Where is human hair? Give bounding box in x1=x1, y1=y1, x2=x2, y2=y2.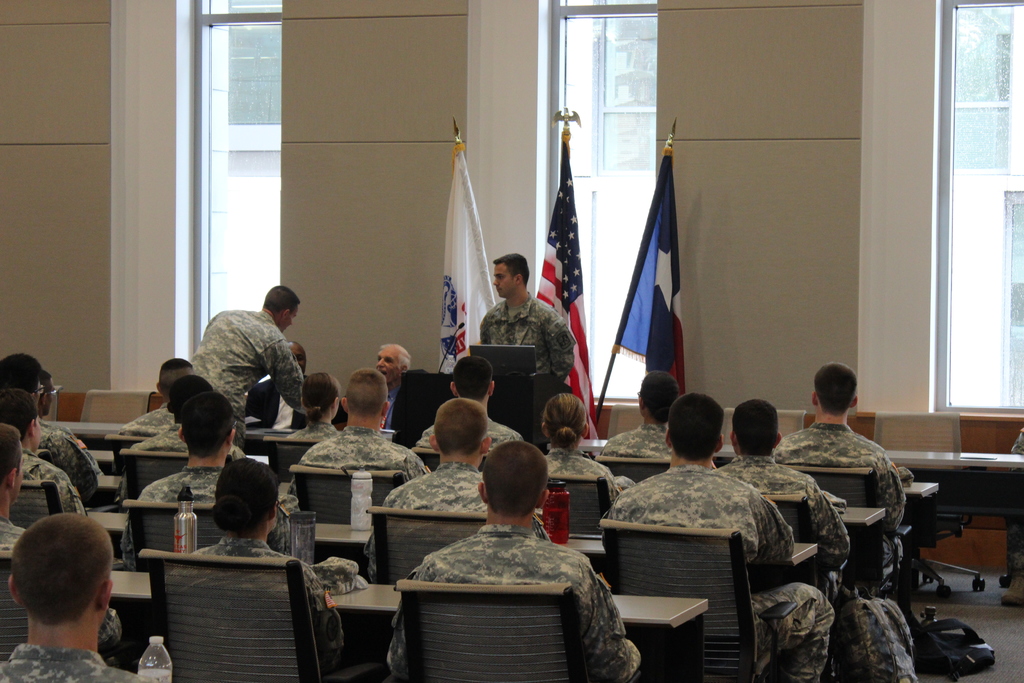
x1=492, y1=251, x2=528, y2=289.
